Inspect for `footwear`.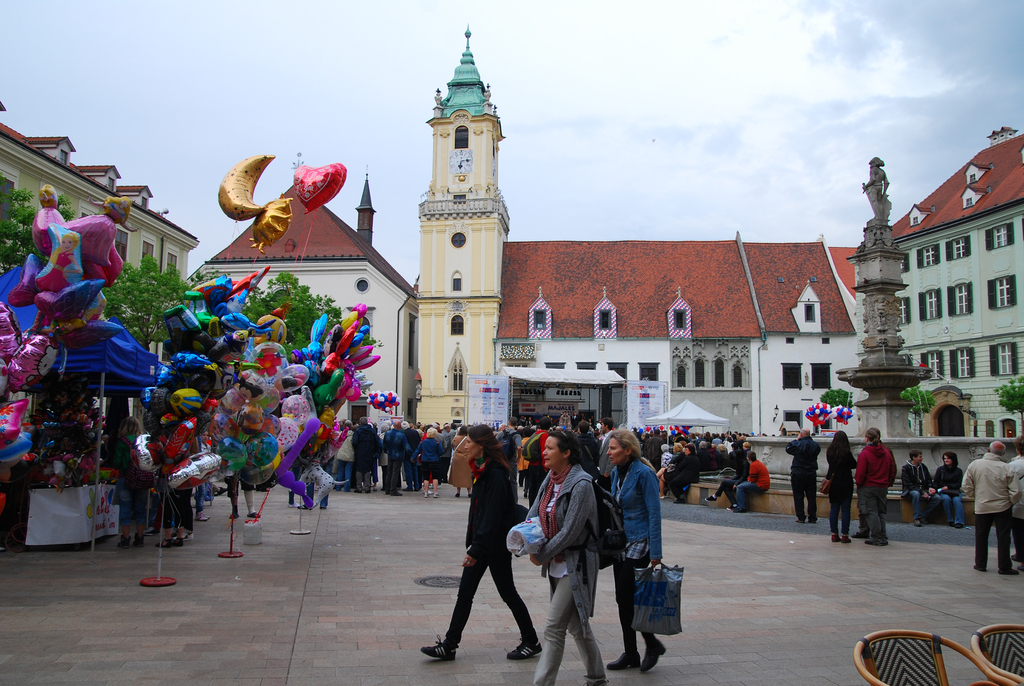
Inspection: detection(727, 504, 739, 509).
